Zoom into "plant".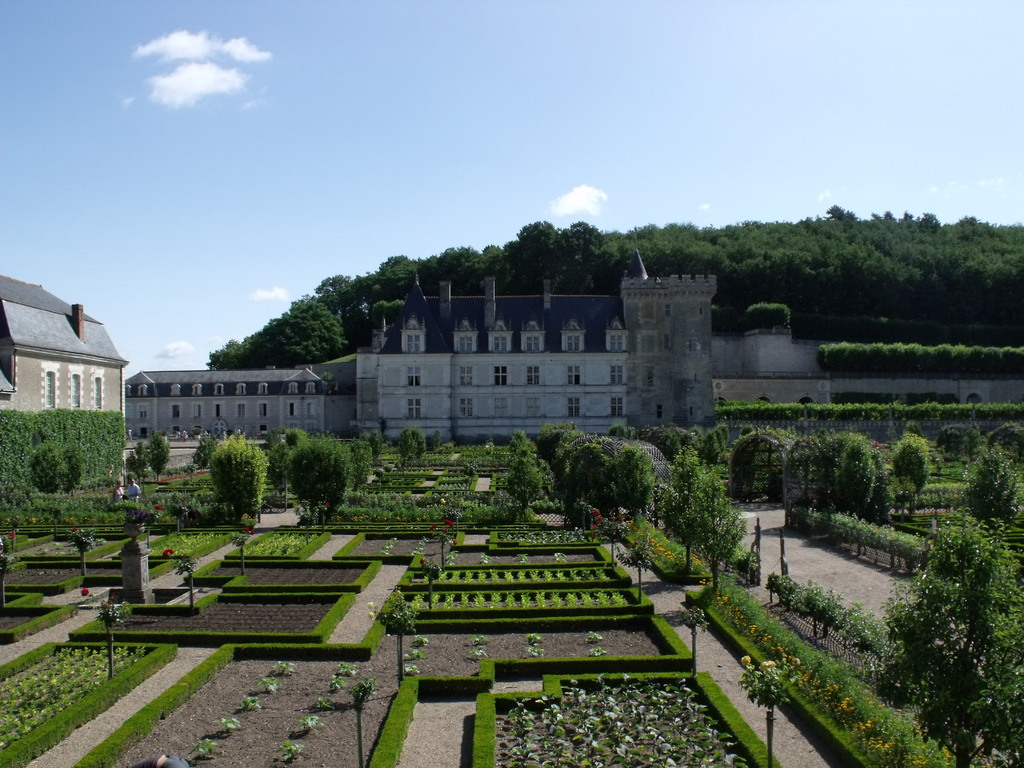
Zoom target: region(479, 554, 491, 566).
